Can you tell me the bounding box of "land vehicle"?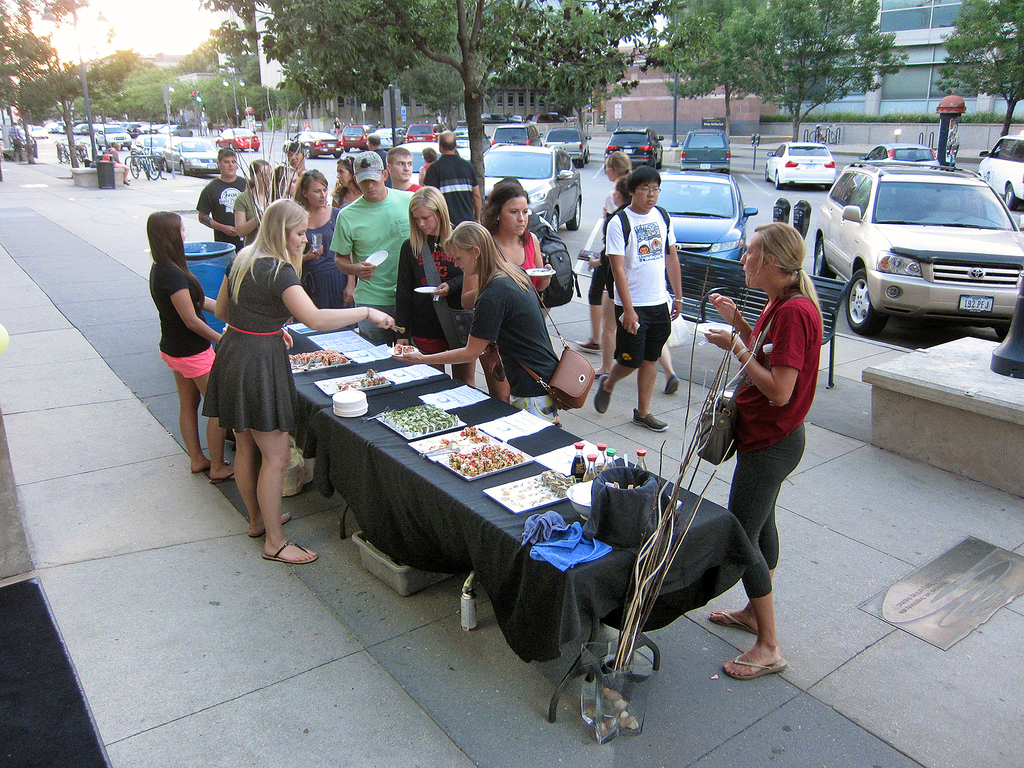
pyautogui.locateOnScreen(828, 146, 1023, 345).
